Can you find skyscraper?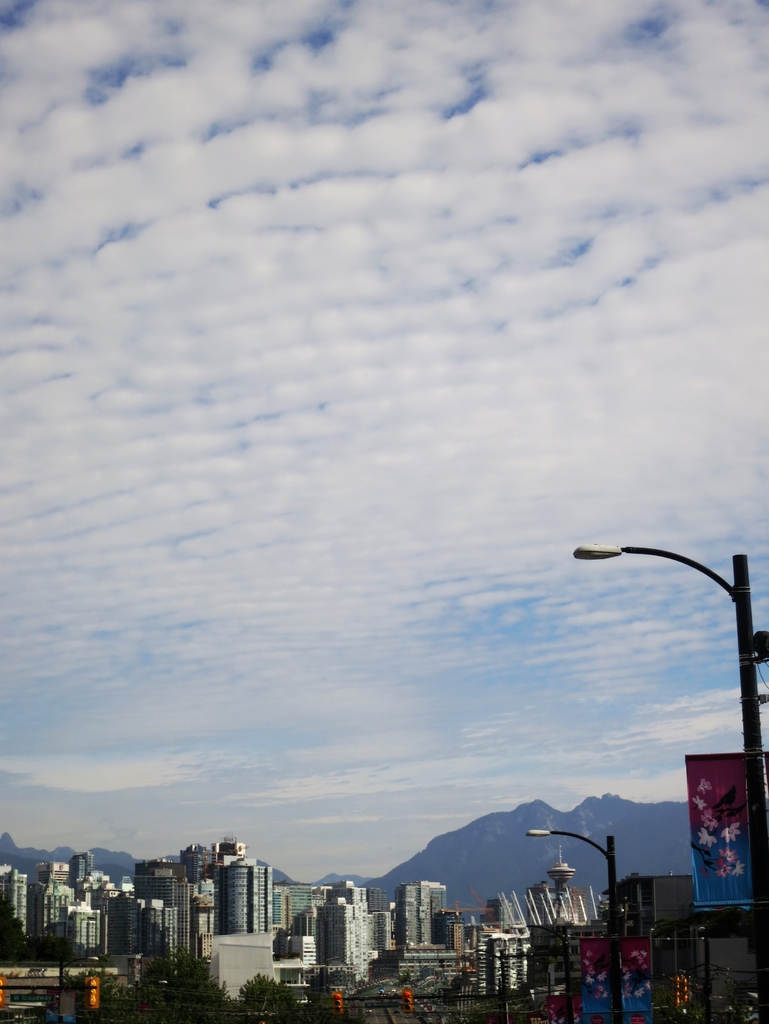
Yes, bounding box: box=[67, 888, 119, 957].
